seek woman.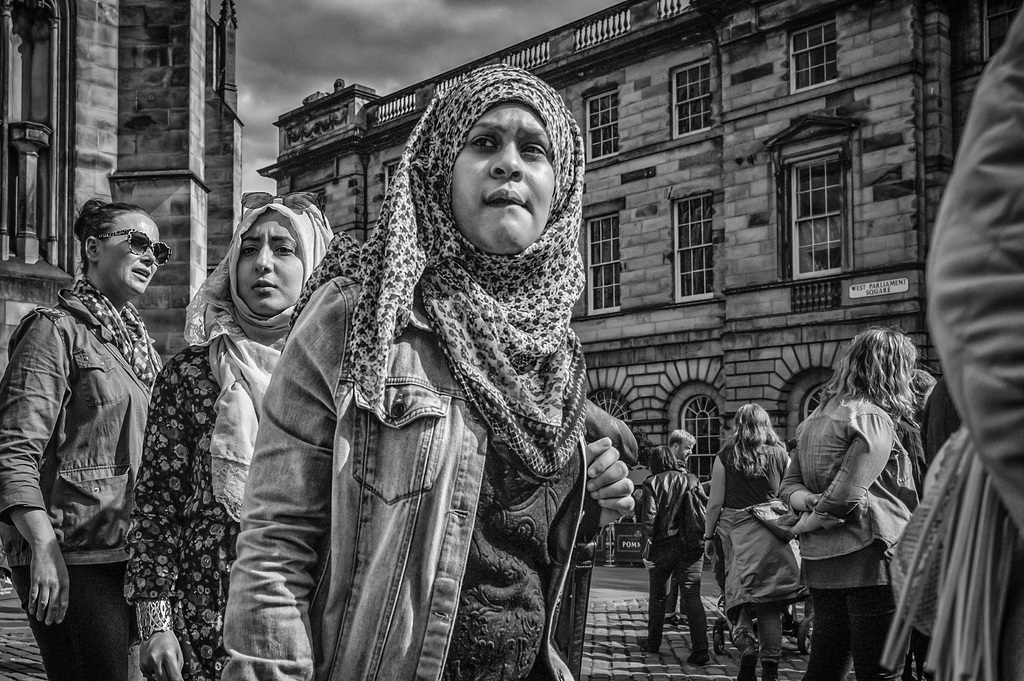
166, 93, 685, 667.
